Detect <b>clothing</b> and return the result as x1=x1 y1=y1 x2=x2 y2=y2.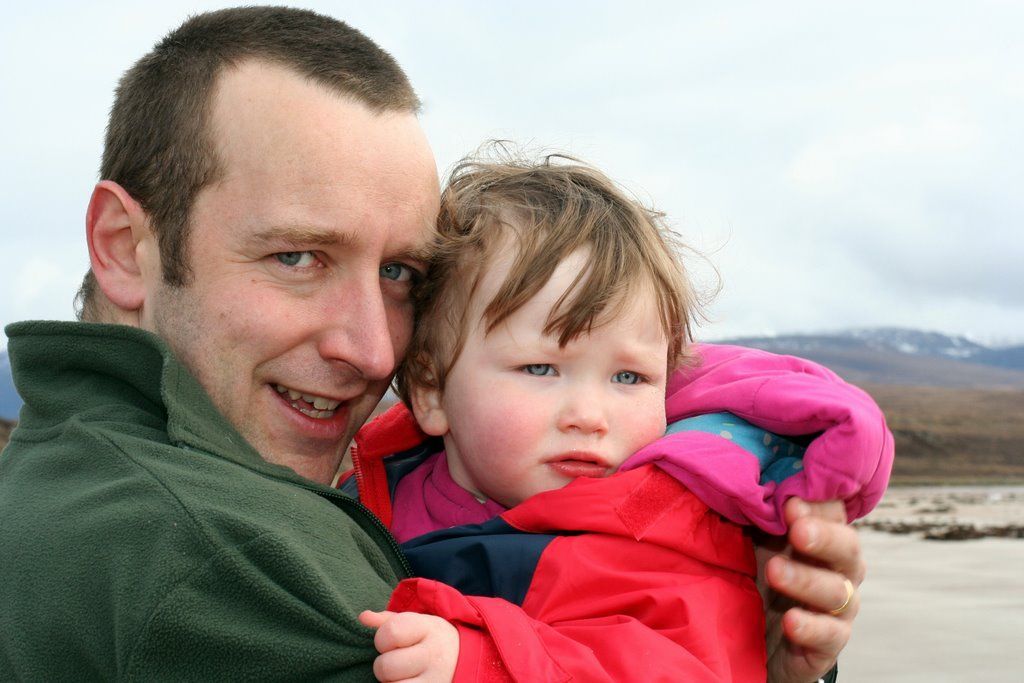
x1=0 y1=319 x2=406 y2=682.
